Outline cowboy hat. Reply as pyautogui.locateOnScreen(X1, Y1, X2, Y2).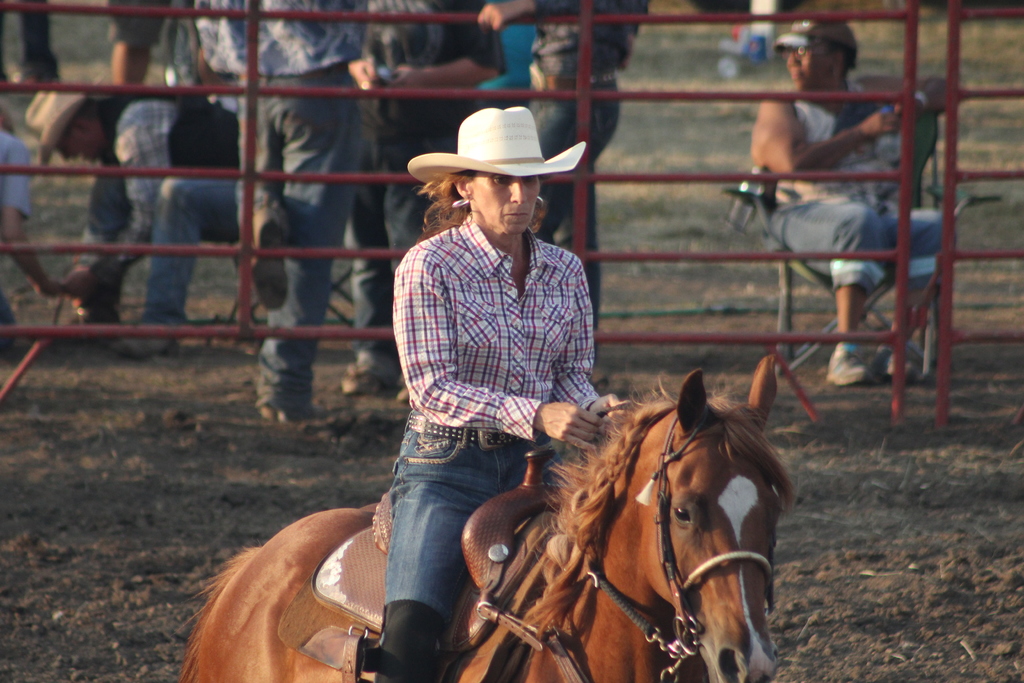
pyautogui.locateOnScreen(410, 99, 580, 179).
